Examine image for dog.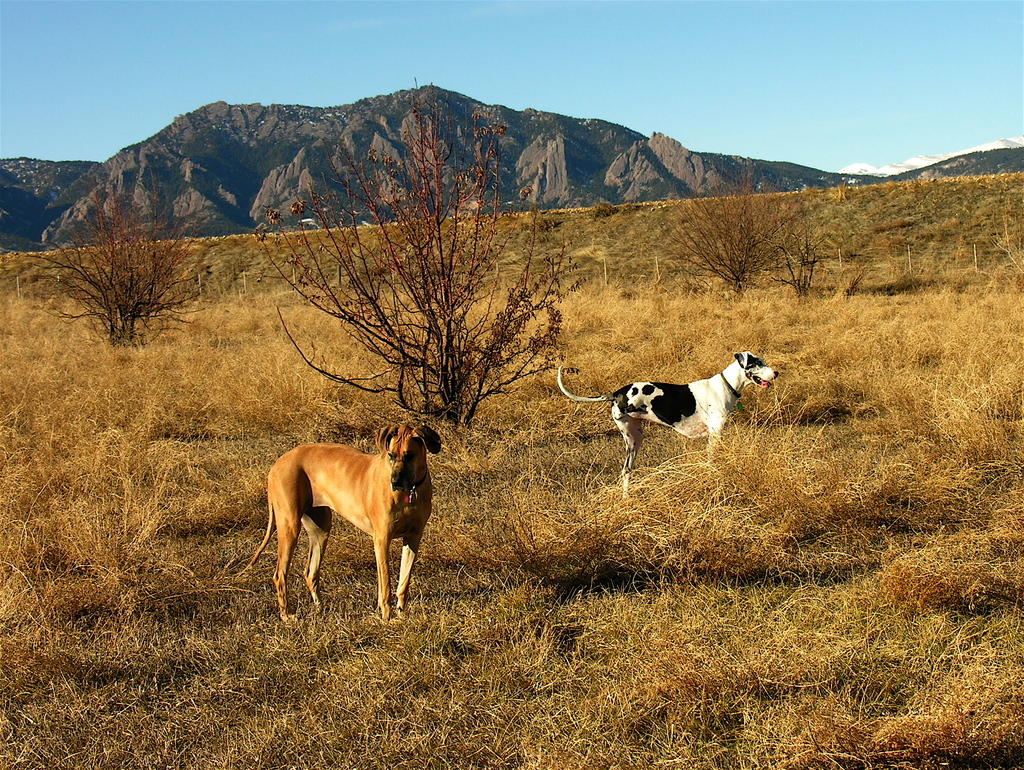
Examination result: bbox=[239, 421, 447, 628].
